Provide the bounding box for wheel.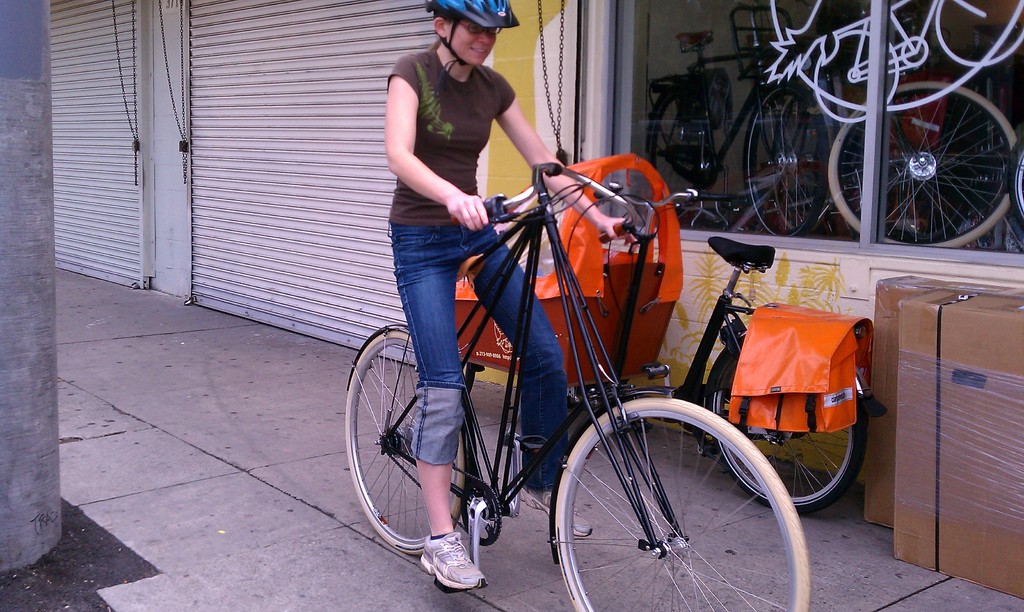
rect(339, 328, 467, 558).
